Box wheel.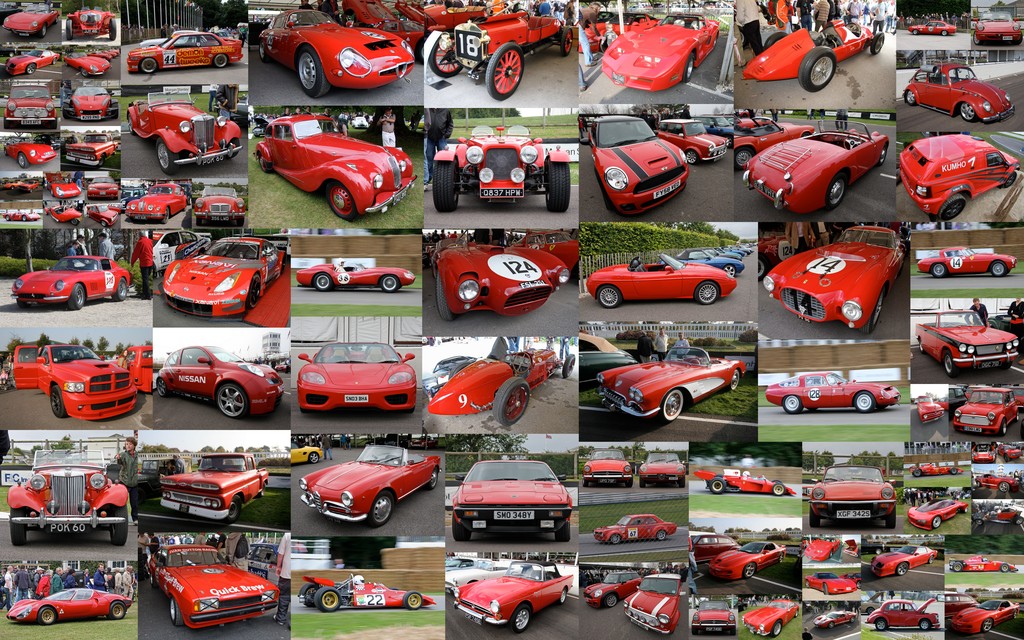
<box>795,45,838,95</box>.
